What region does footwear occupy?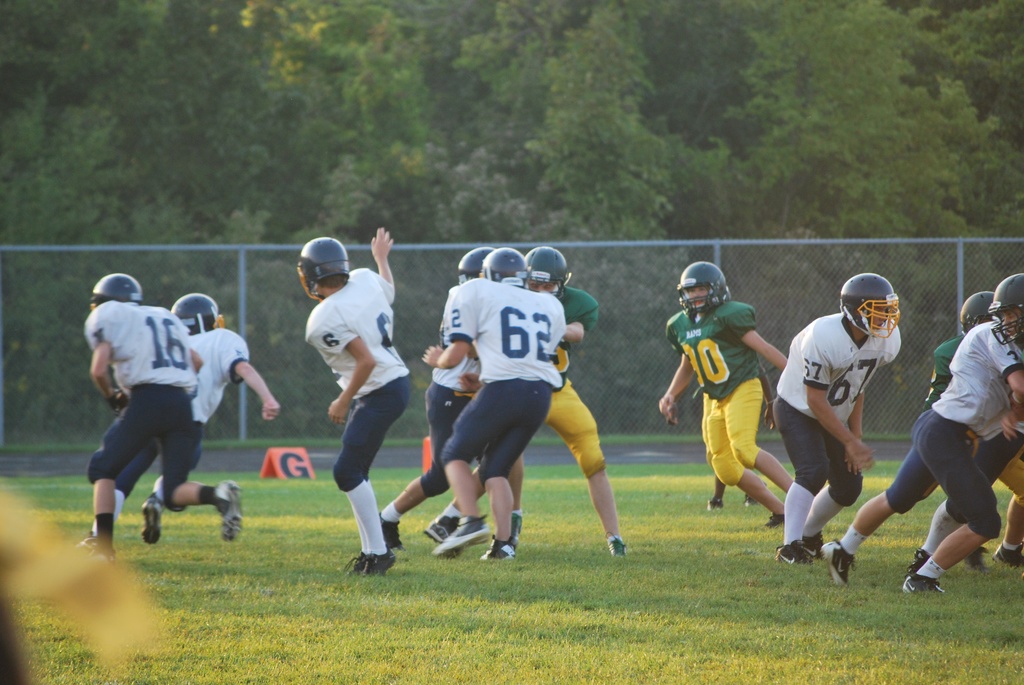
box=[211, 478, 248, 542].
